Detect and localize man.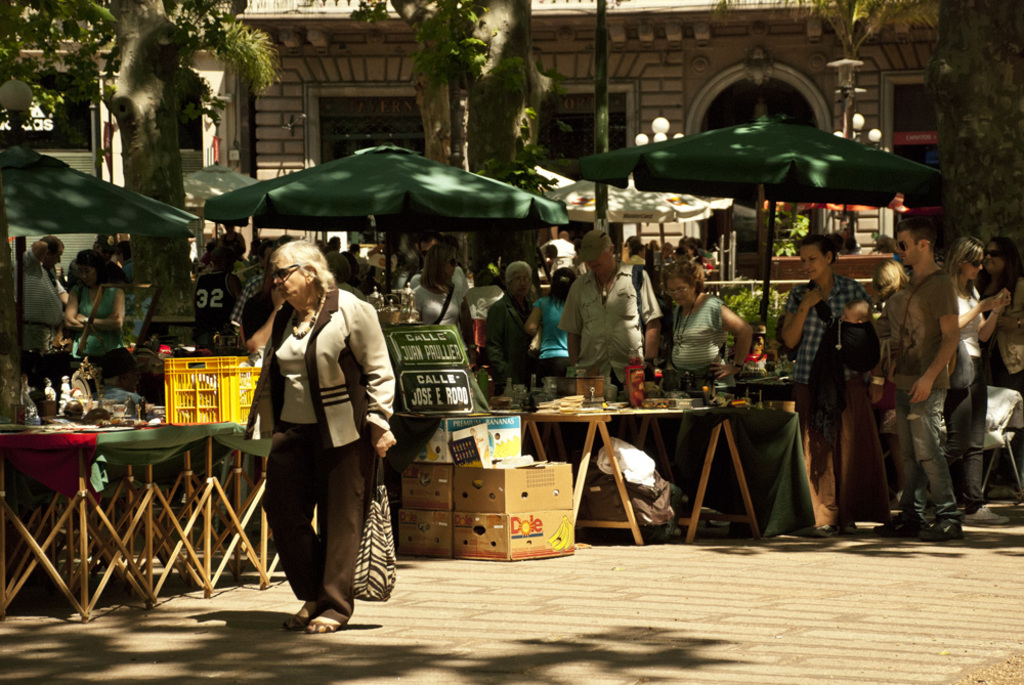
Localized at rect(883, 222, 969, 543).
